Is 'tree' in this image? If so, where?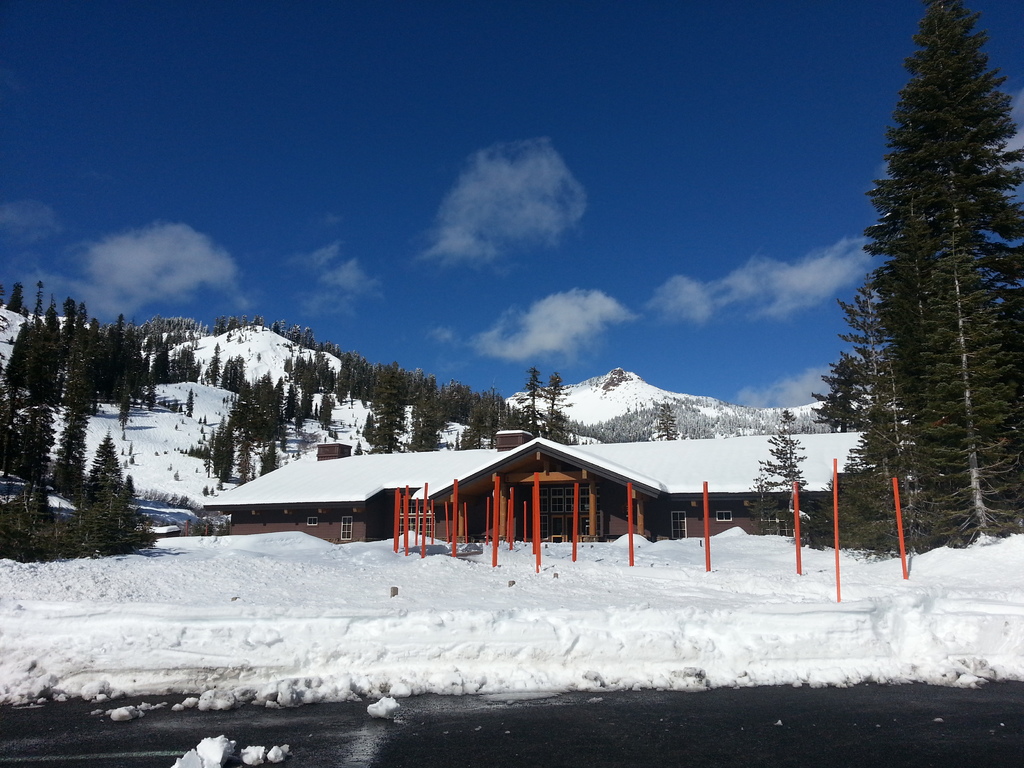
Yes, at (x1=231, y1=434, x2=260, y2=483).
